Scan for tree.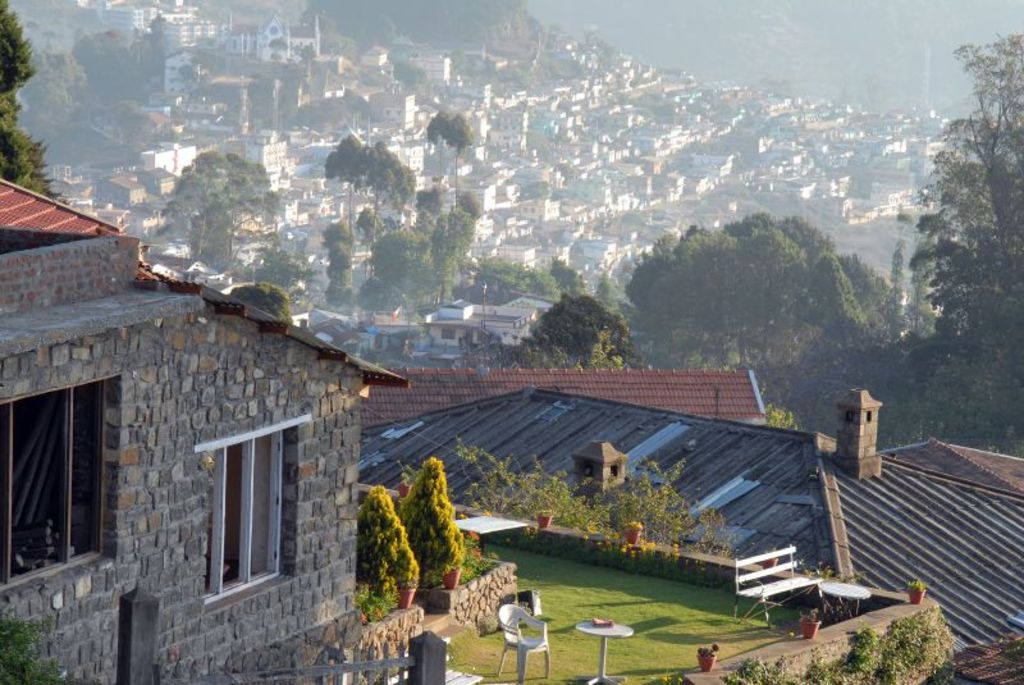
Scan result: <bbox>529, 284, 632, 359</bbox>.
